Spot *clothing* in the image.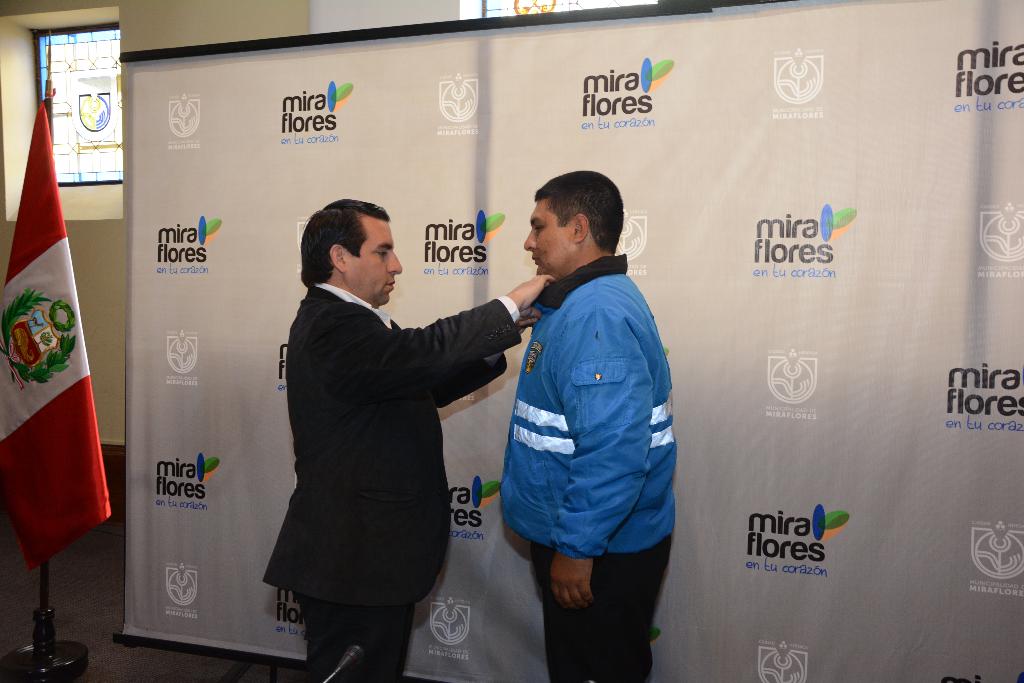
*clothing* found at region(494, 256, 673, 563).
